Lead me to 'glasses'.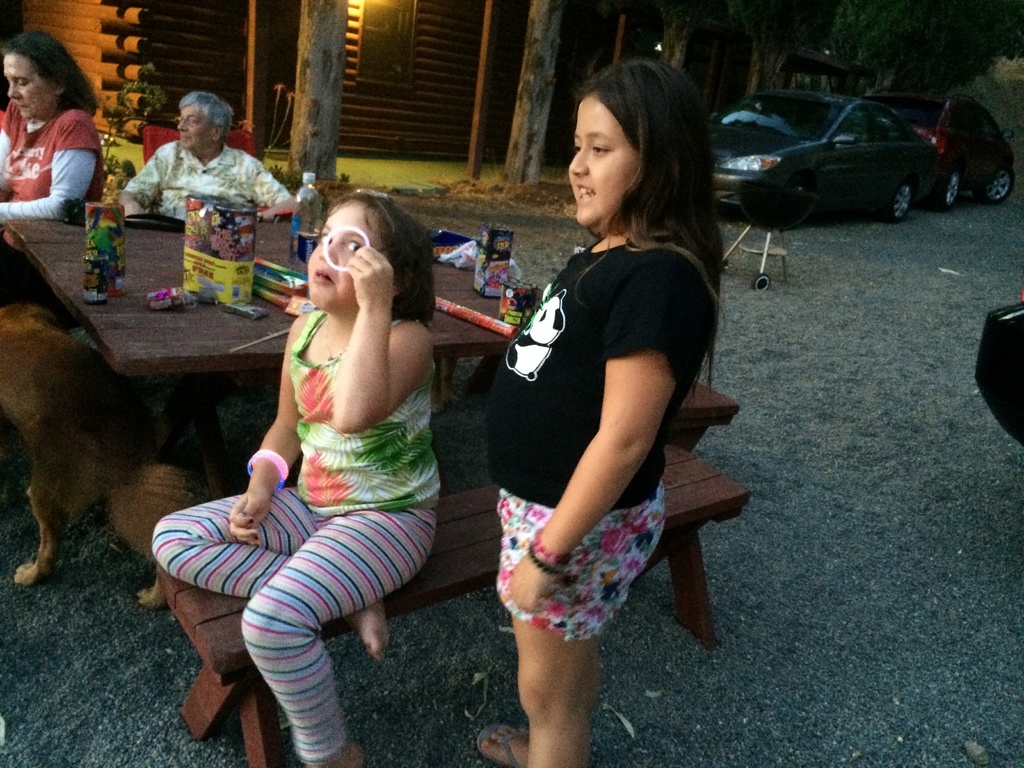
Lead to detection(179, 115, 217, 127).
